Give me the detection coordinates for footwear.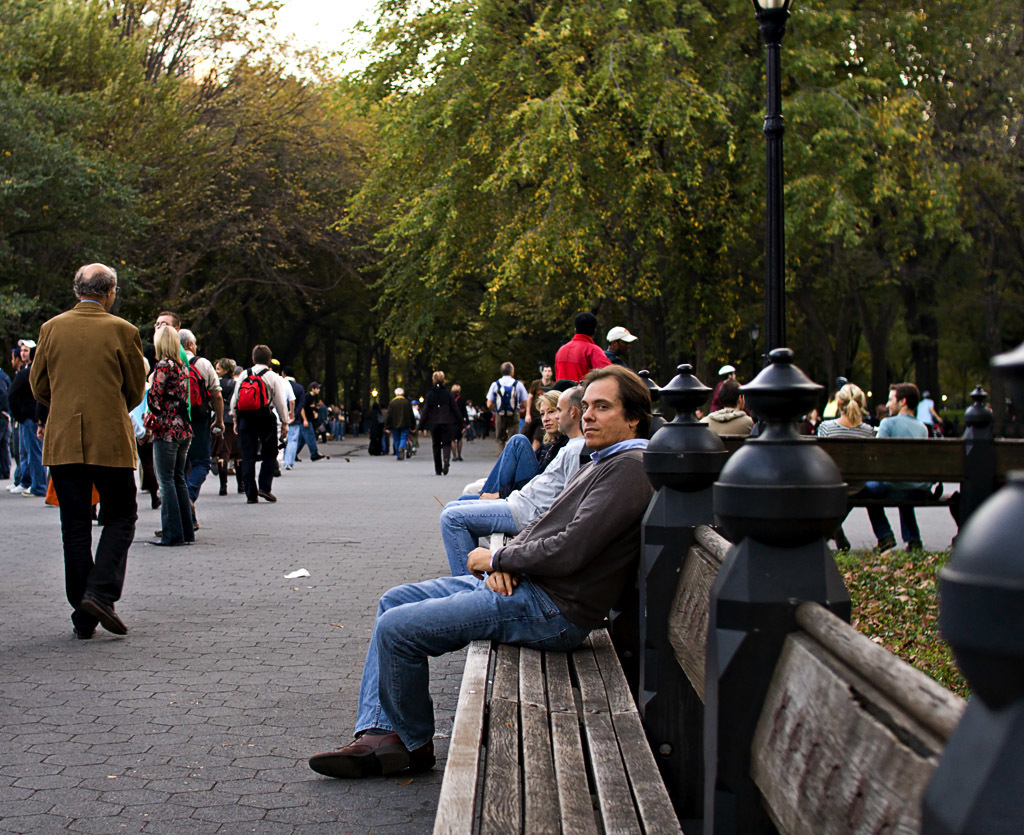
[152, 493, 162, 509].
